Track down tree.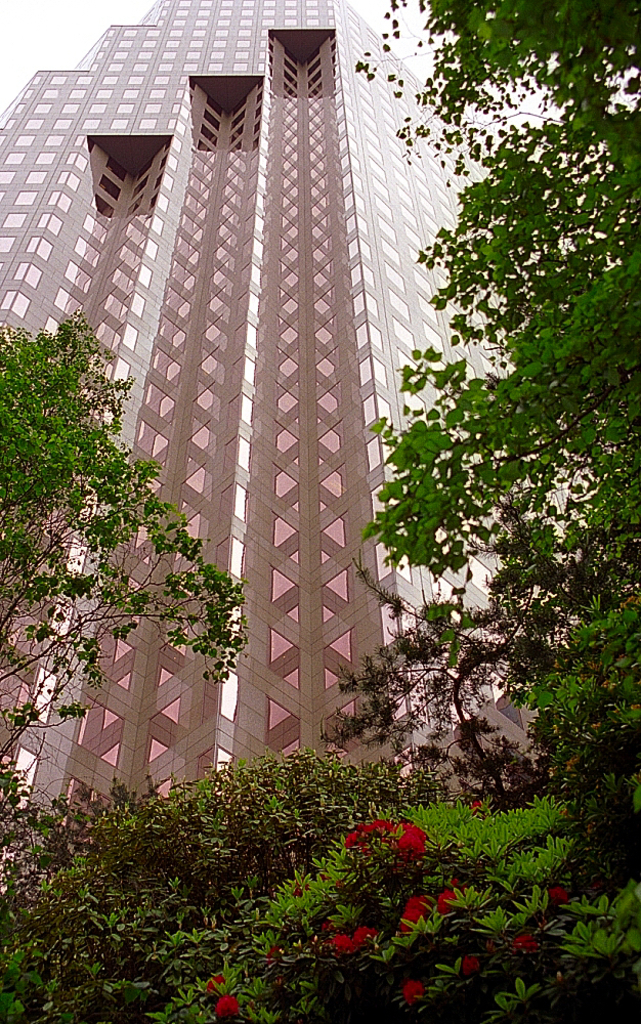
Tracked to (x1=0, y1=304, x2=245, y2=780).
